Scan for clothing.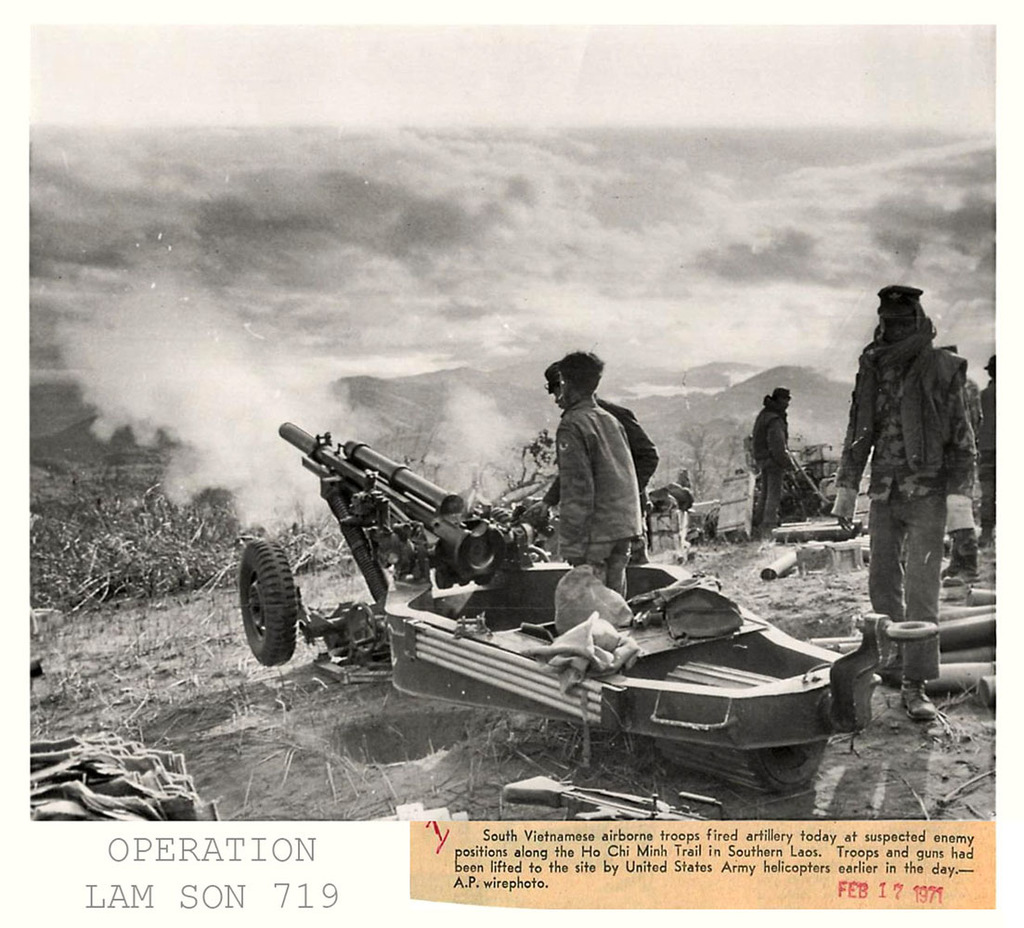
Scan result: box(544, 403, 647, 602).
